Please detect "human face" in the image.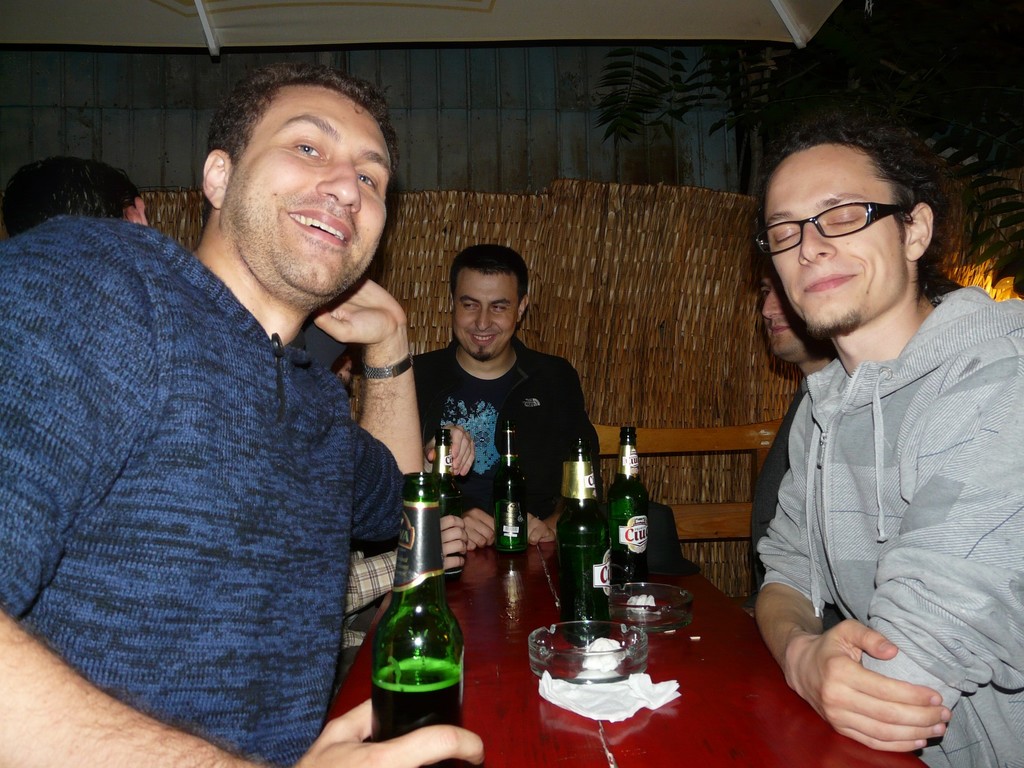
box(229, 86, 390, 298).
